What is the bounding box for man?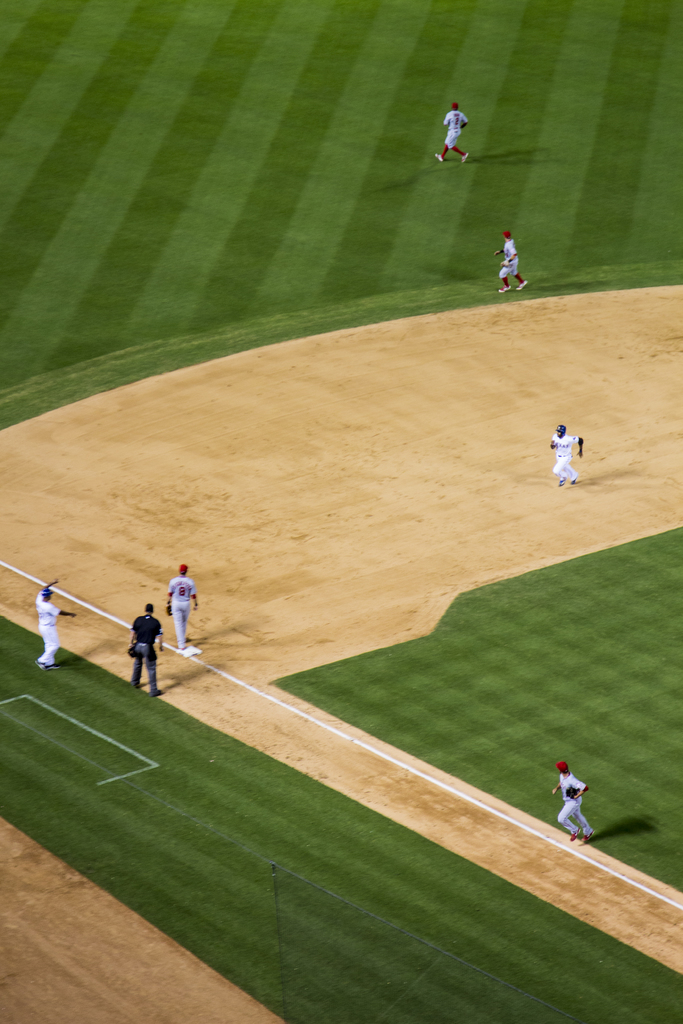
left=37, top=572, right=71, bottom=668.
